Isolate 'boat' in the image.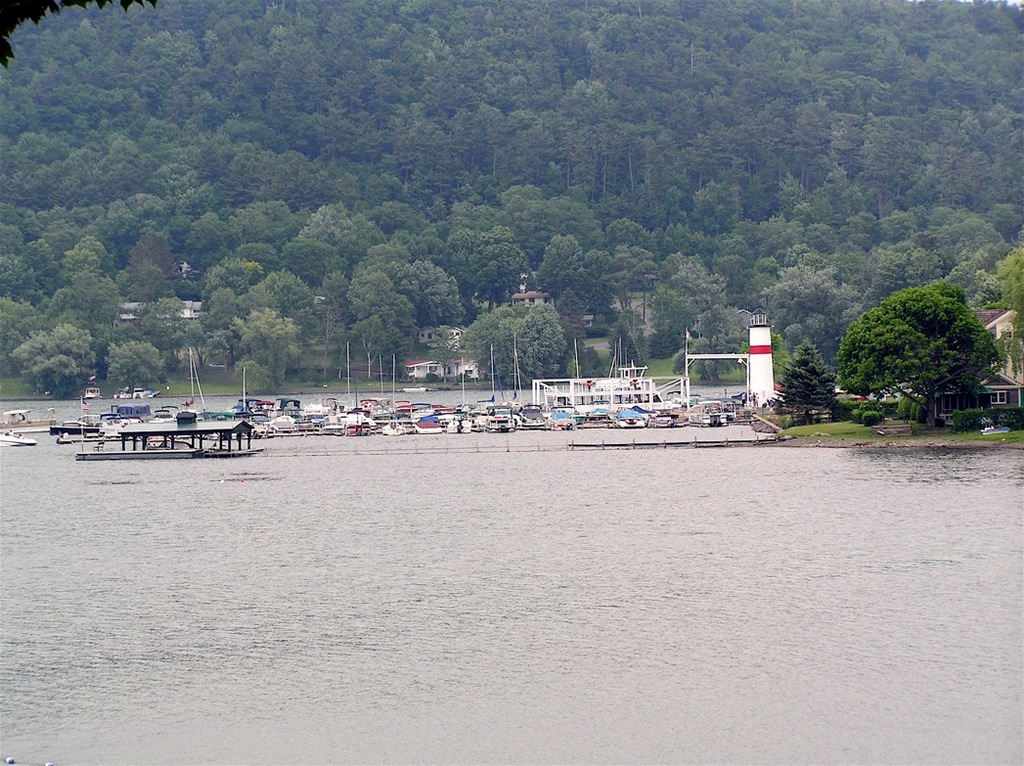
Isolated region: BBox(649, 416, 679, 429).
